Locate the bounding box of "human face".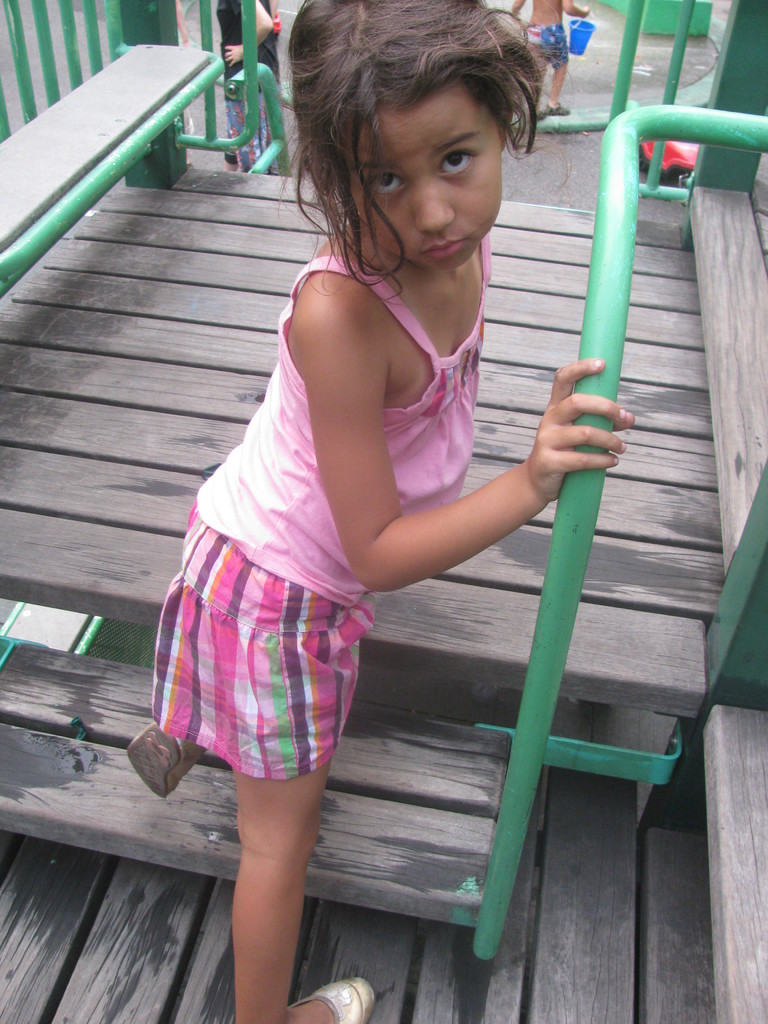
Bounding box: (343, 79, 499, 274).
